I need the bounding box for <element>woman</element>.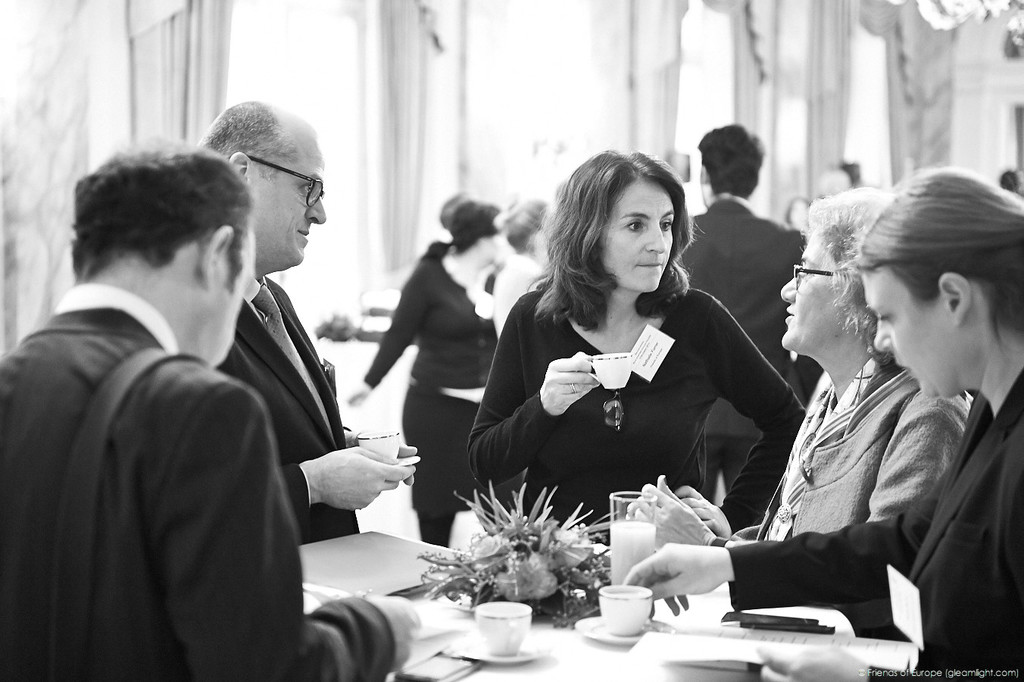
Here it is: 625 167 1023 681.
